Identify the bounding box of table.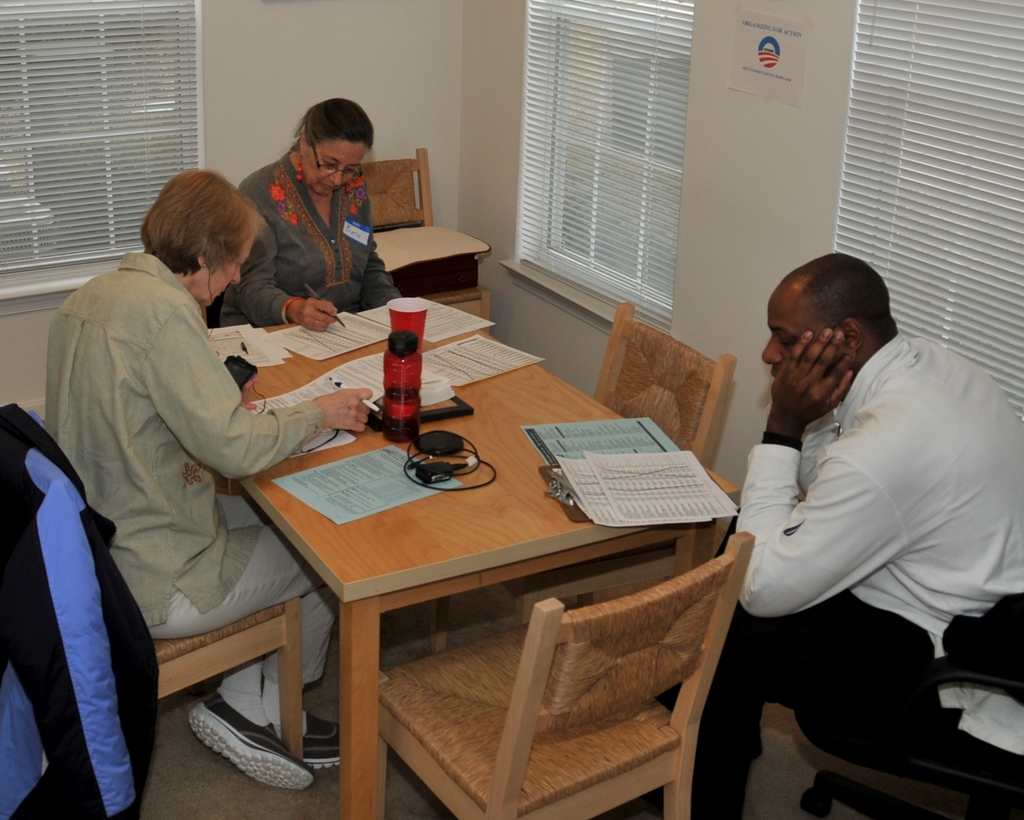
box=[196, 281, 713, 819].
